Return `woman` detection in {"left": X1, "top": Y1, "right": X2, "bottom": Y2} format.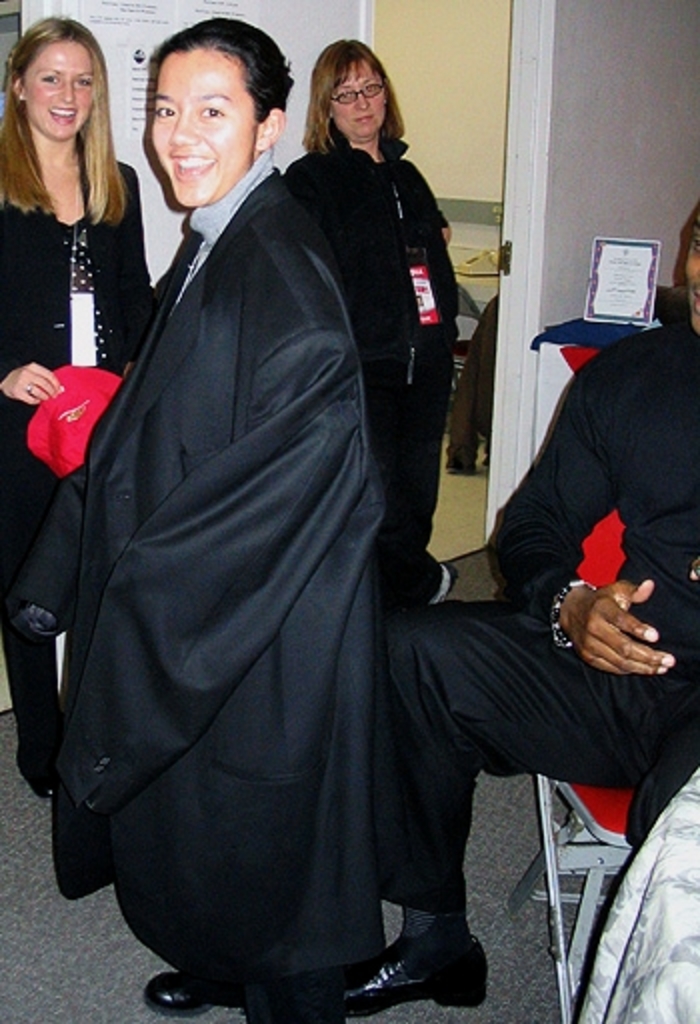
{"left": 0, "top": 10, "right": 154, "bottom": 806}.
